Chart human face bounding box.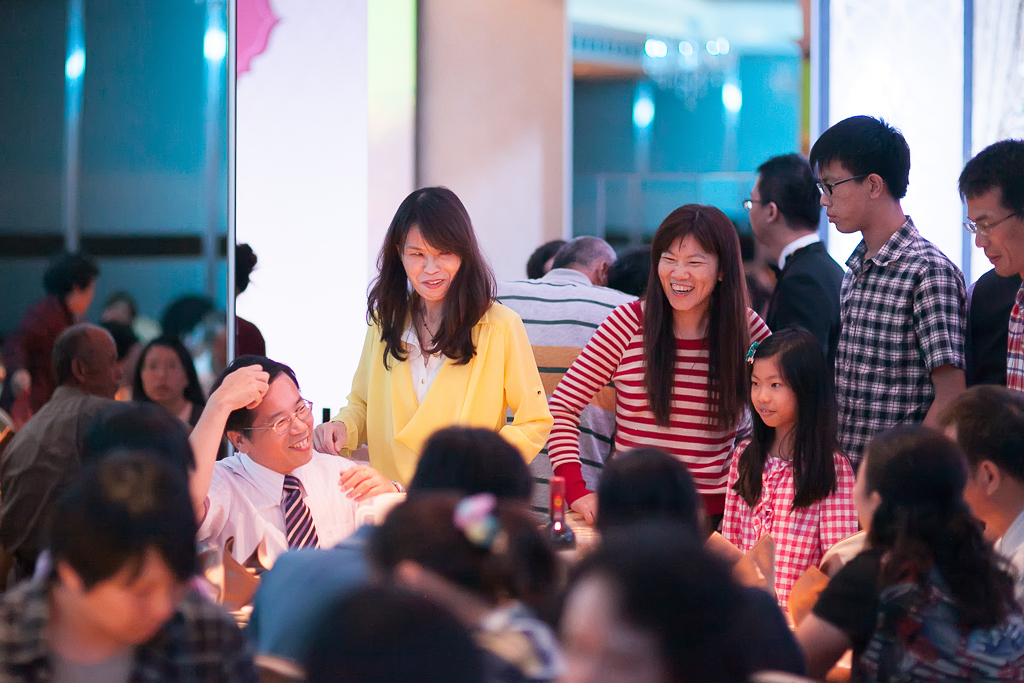
Charted: box=[654, 232, 711, 311].
